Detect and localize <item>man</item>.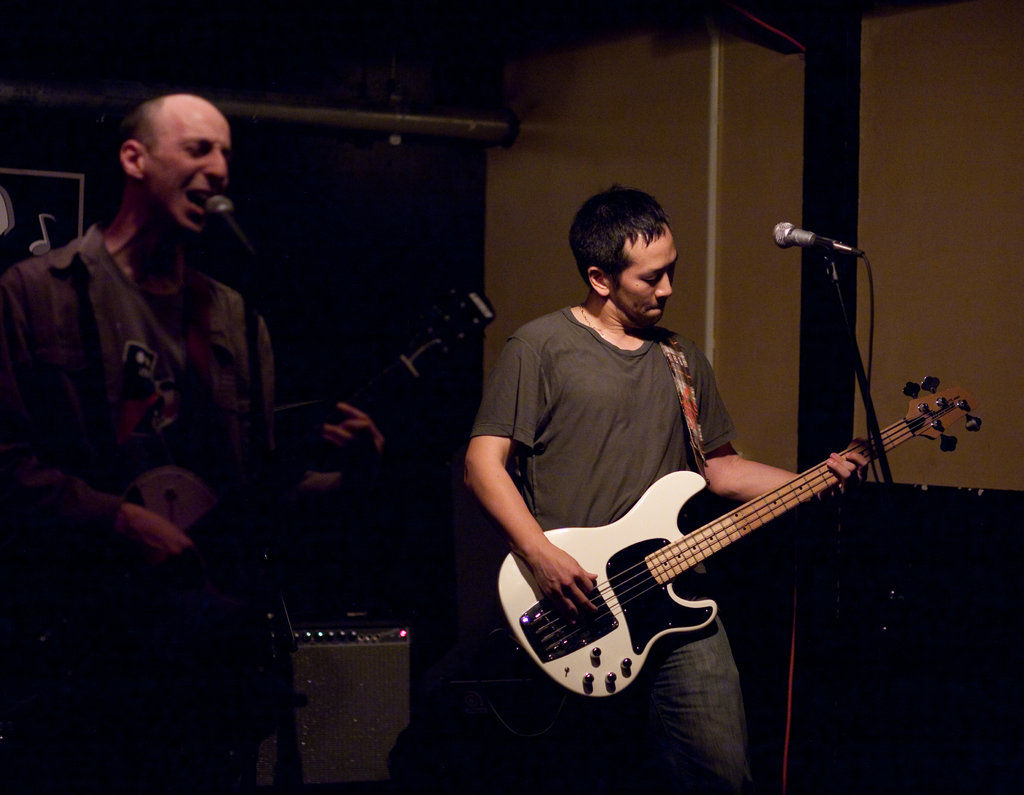
Localized at {"left": 470, "top": 188, "right": 866, "bottom": 794}.
